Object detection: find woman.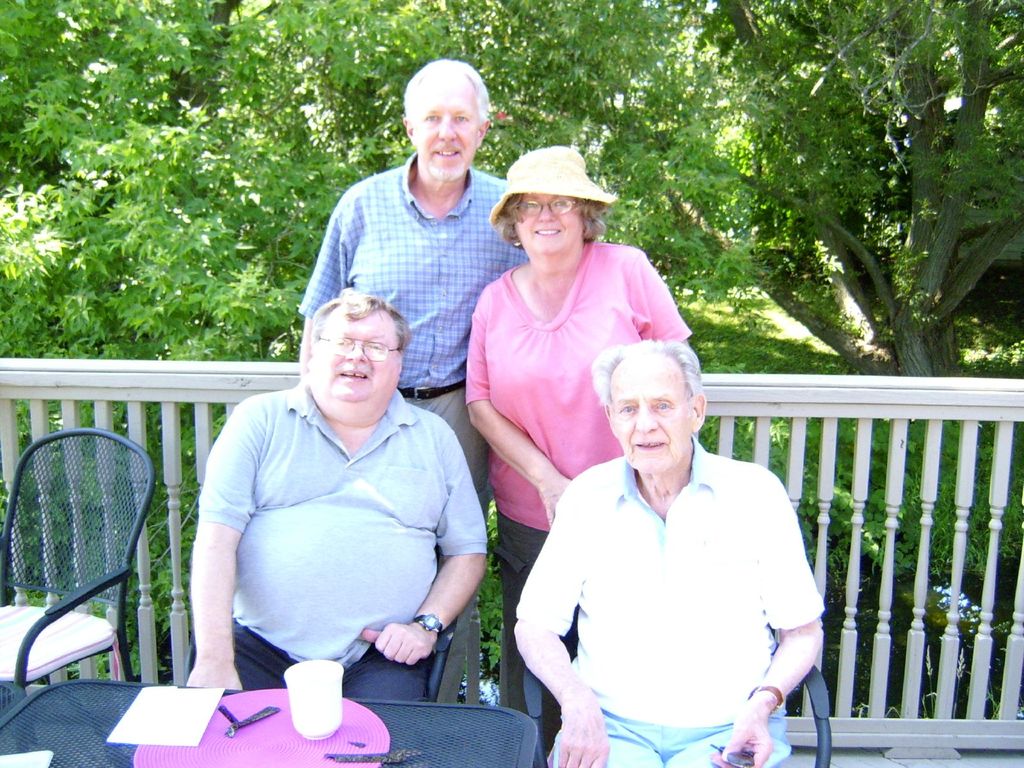
crop(454, 147, 700, 735).
